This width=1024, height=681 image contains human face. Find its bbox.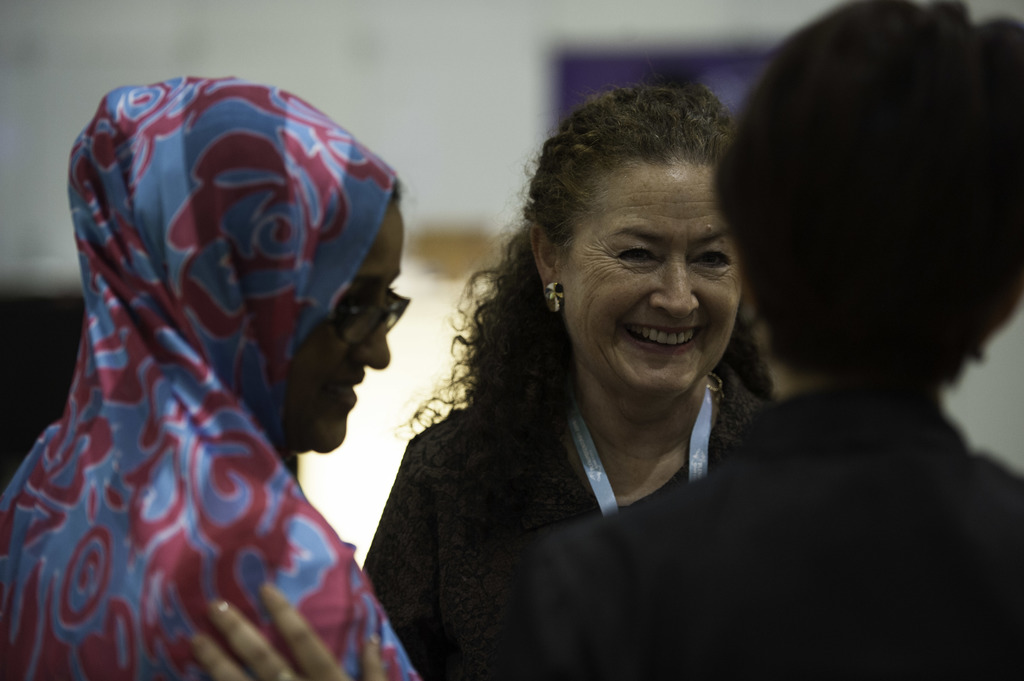
x1=577, y1=153, x2=751, y2=406.
